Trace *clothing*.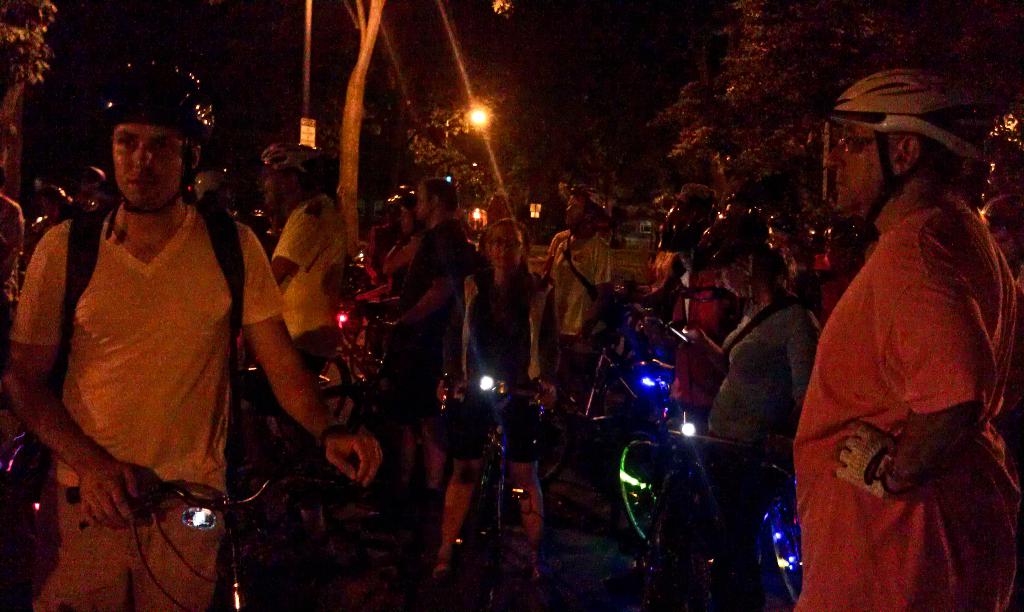
Traced to BBox(378, 217, 469, 445).
